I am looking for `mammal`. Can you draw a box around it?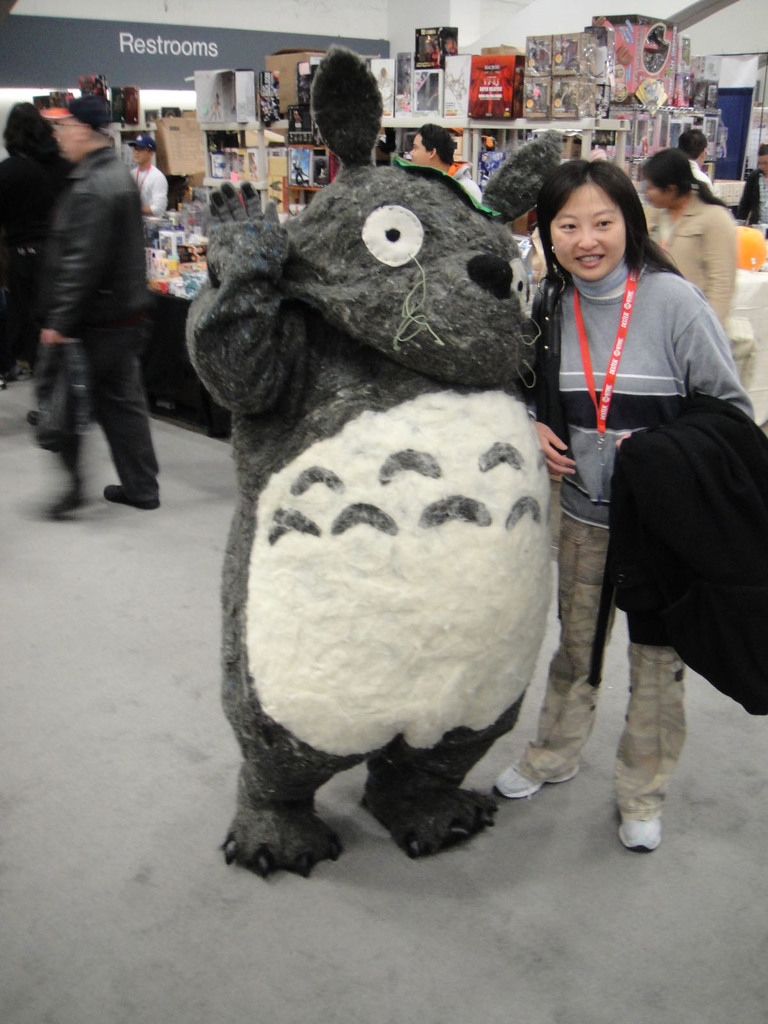
Sure, the bounding box is x1=0 y1=90 x2=68 y2=386.
